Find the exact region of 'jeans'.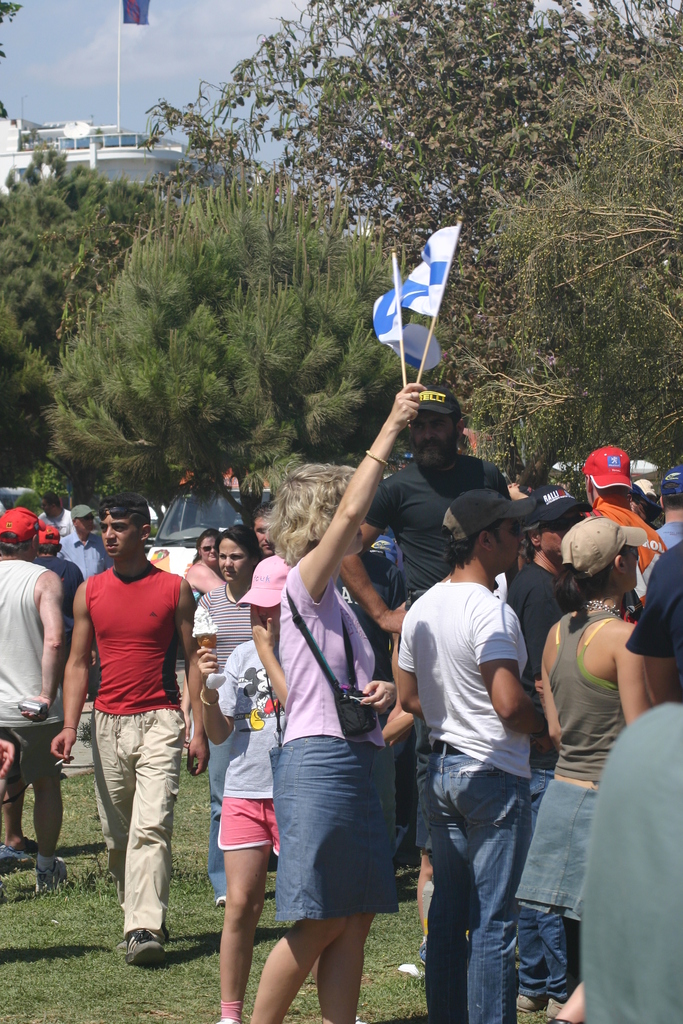
Exact region: [497,926,583,1008].
